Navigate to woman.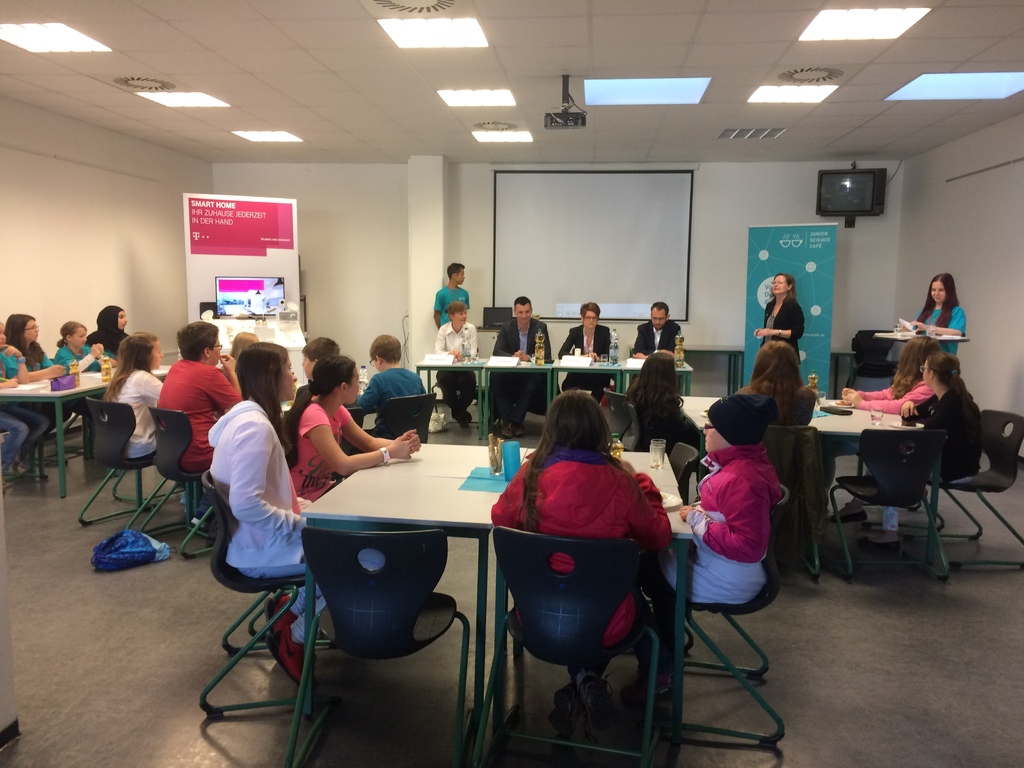
Navigation target: 883 269 957 349.
